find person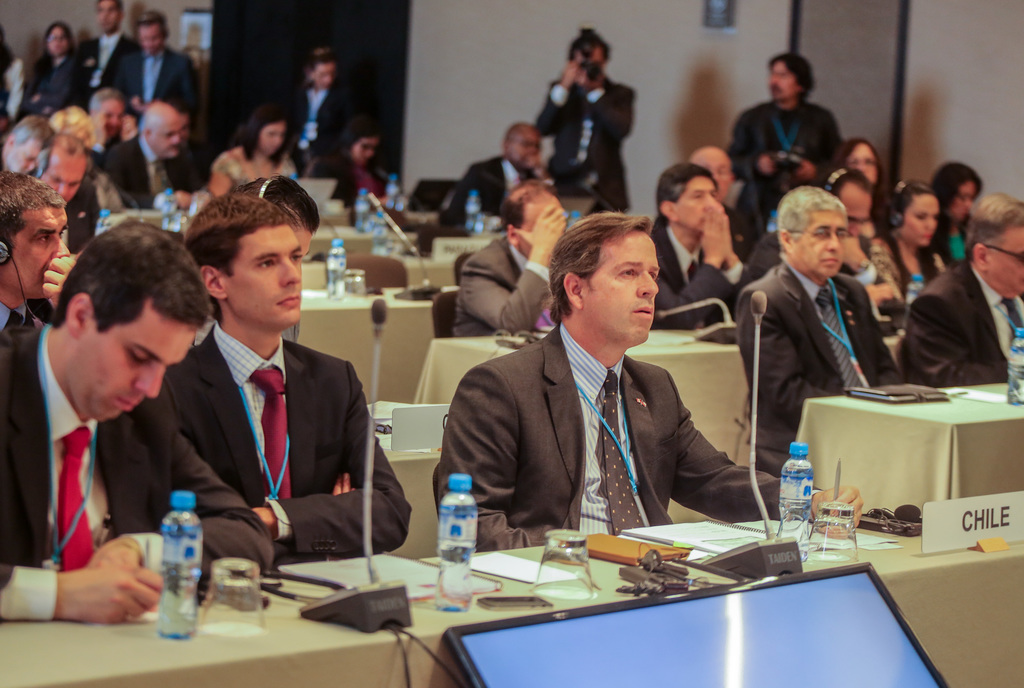
36/132/97/261
